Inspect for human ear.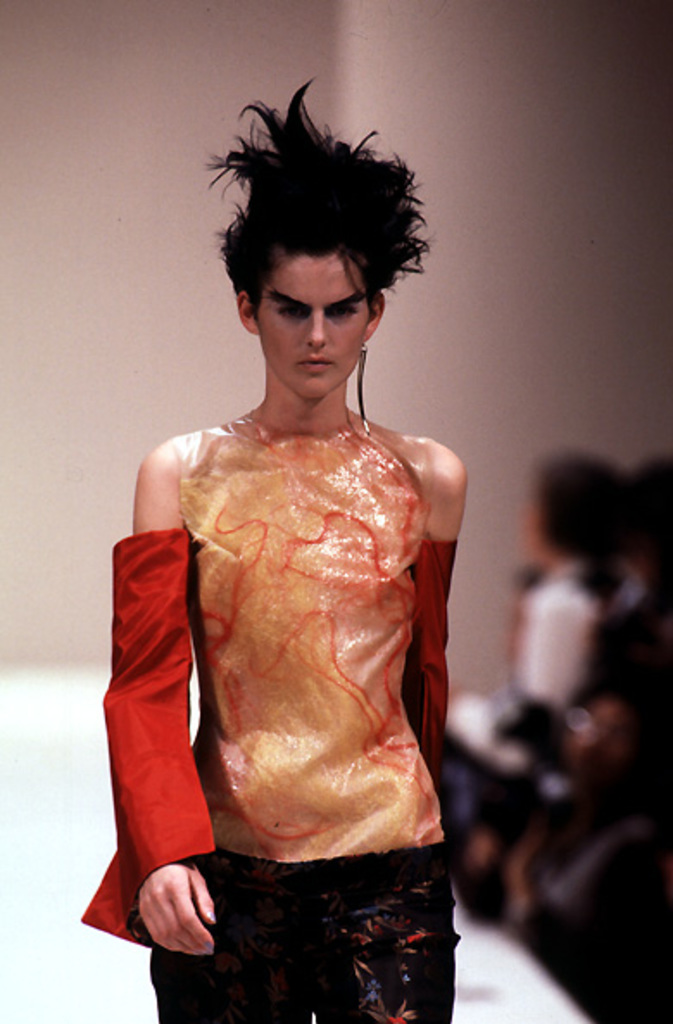
Inspection: region(364, 288, 383, 344).
